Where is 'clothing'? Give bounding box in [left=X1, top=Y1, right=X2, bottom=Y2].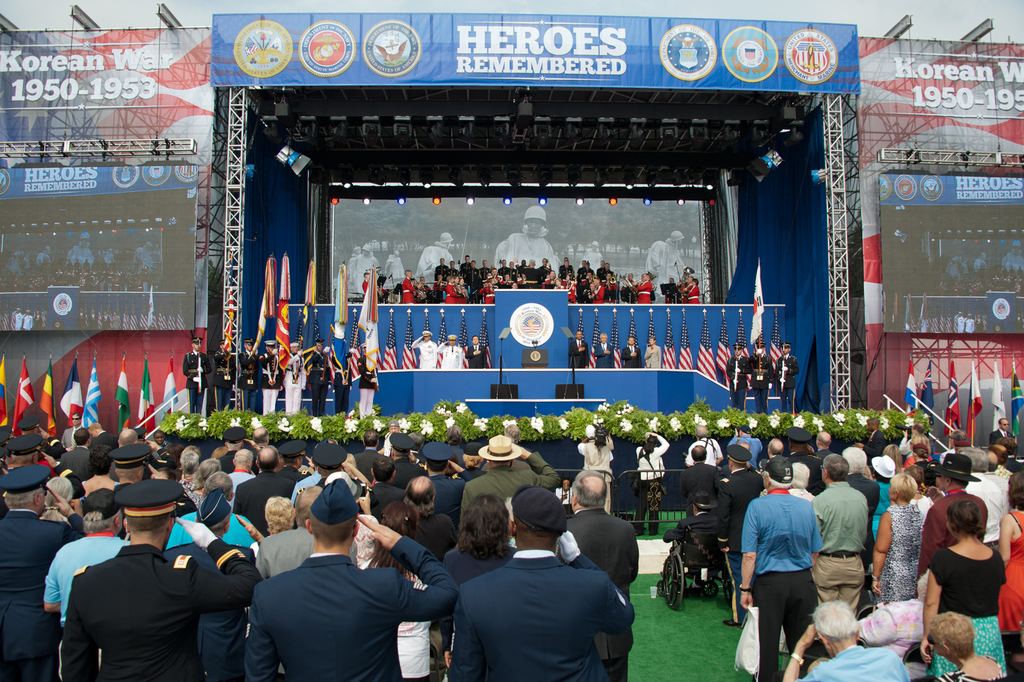
[left=476, top=267, right=488, bottom=278].
